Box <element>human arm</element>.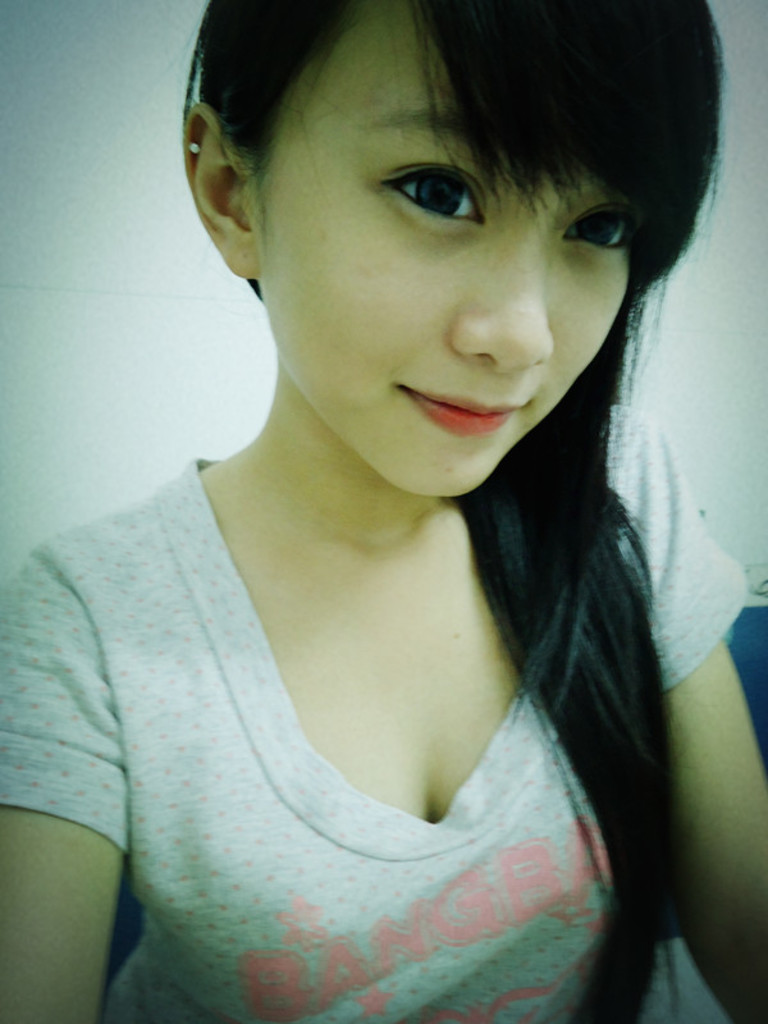
(12,714,120,1018).
